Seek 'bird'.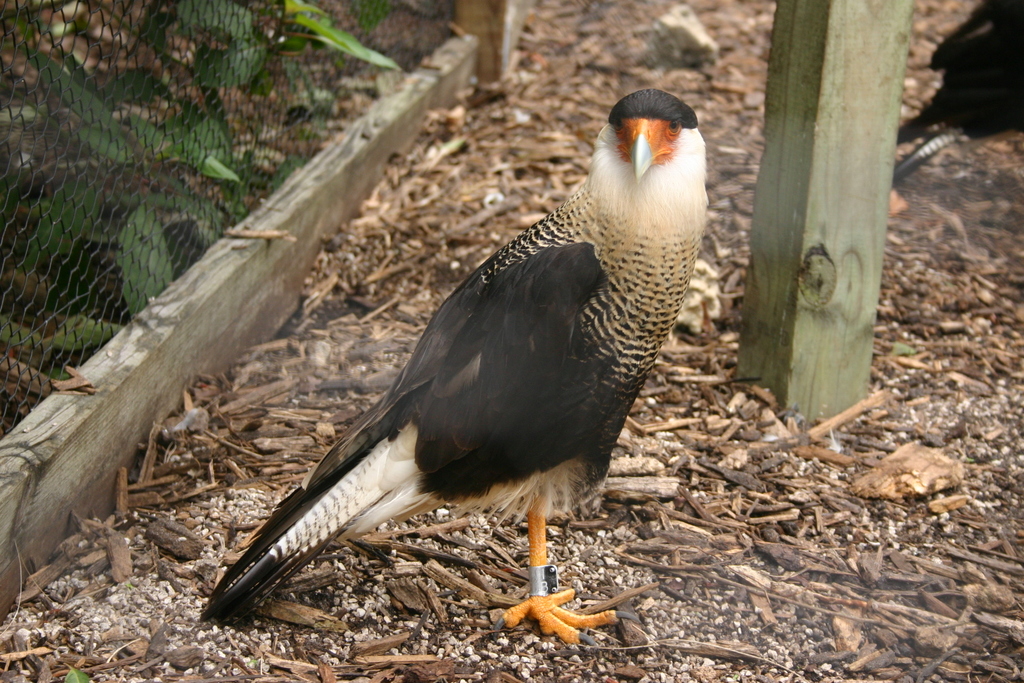
{"x1": 206, "y1": 75, "x2": 714, "y2": 662}.
